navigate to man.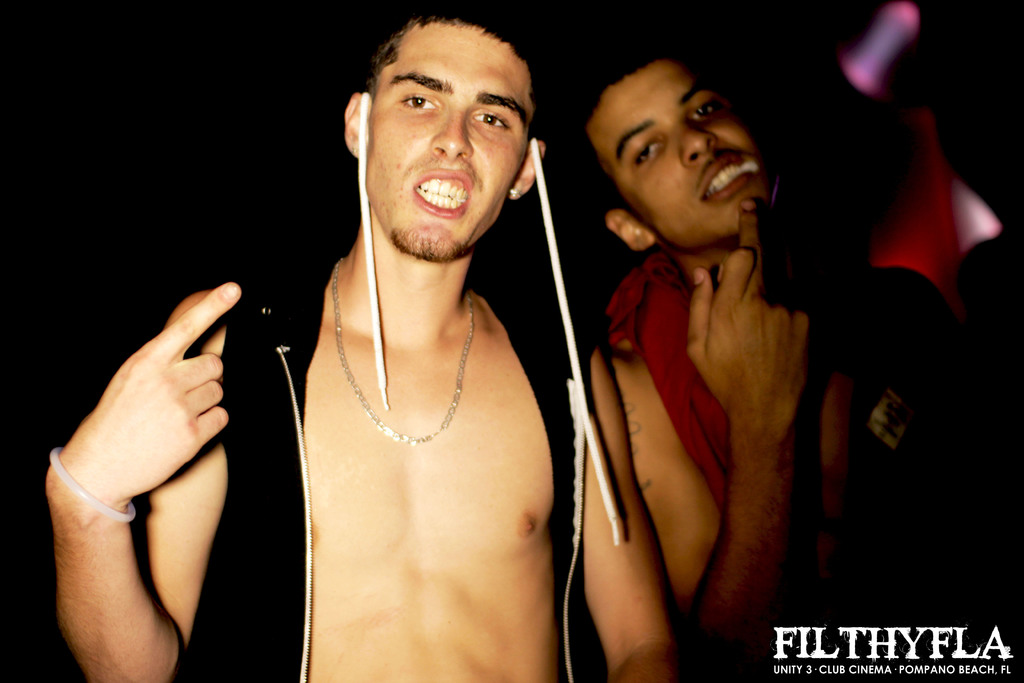
Navigation target: {"left": 581, "top": 48, "right": 965, "bottom": 682}.
